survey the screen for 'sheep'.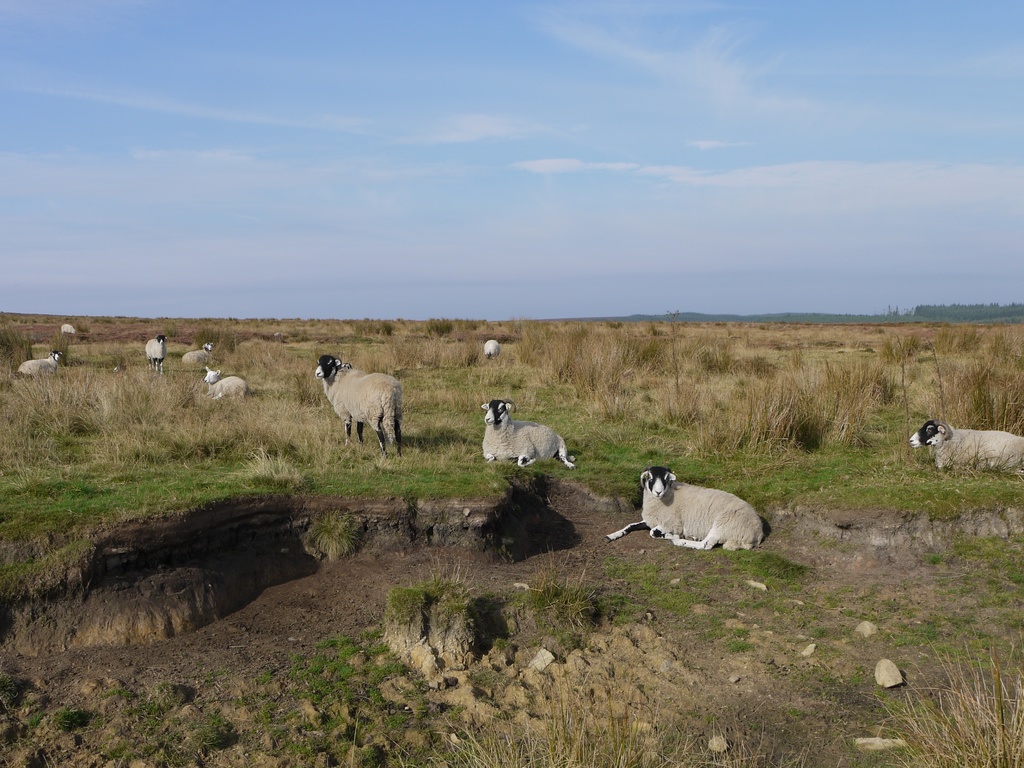
Survey found: x1=206 y1=365 x2=244 y2=400.
